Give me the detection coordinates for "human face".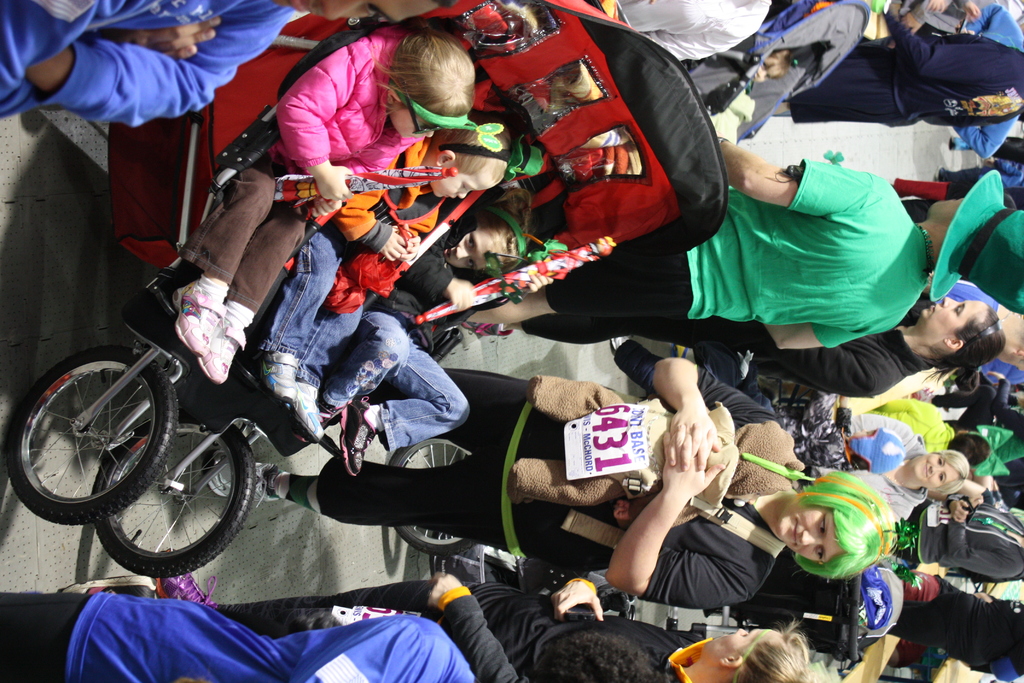
box(919, 292, 988, 338).
